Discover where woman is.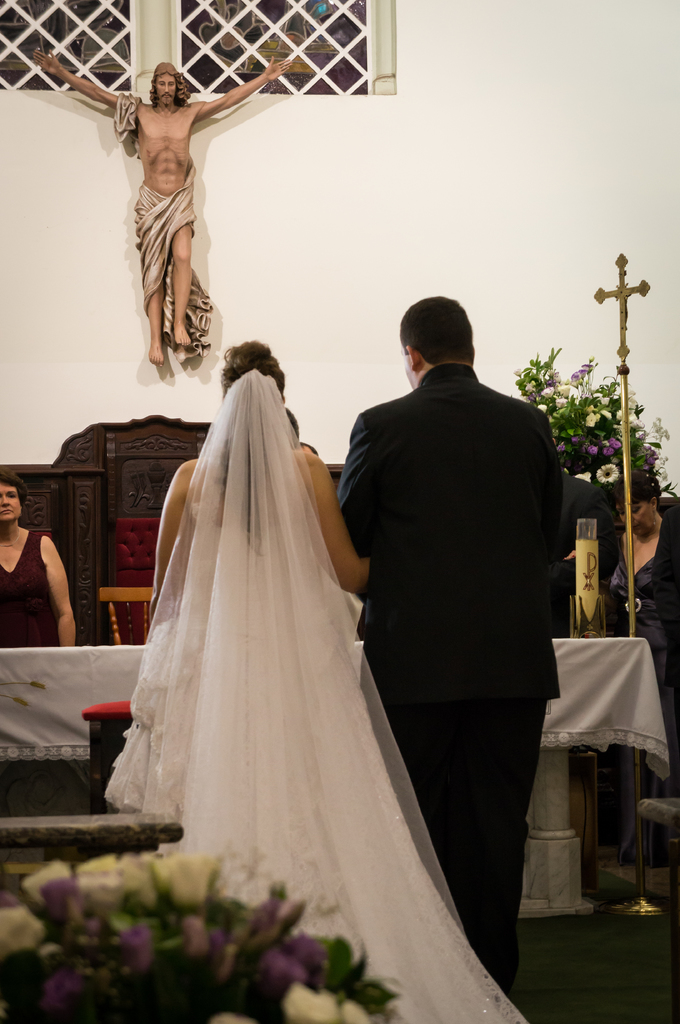
Discovered at locate(595, 462, 679, 803).
